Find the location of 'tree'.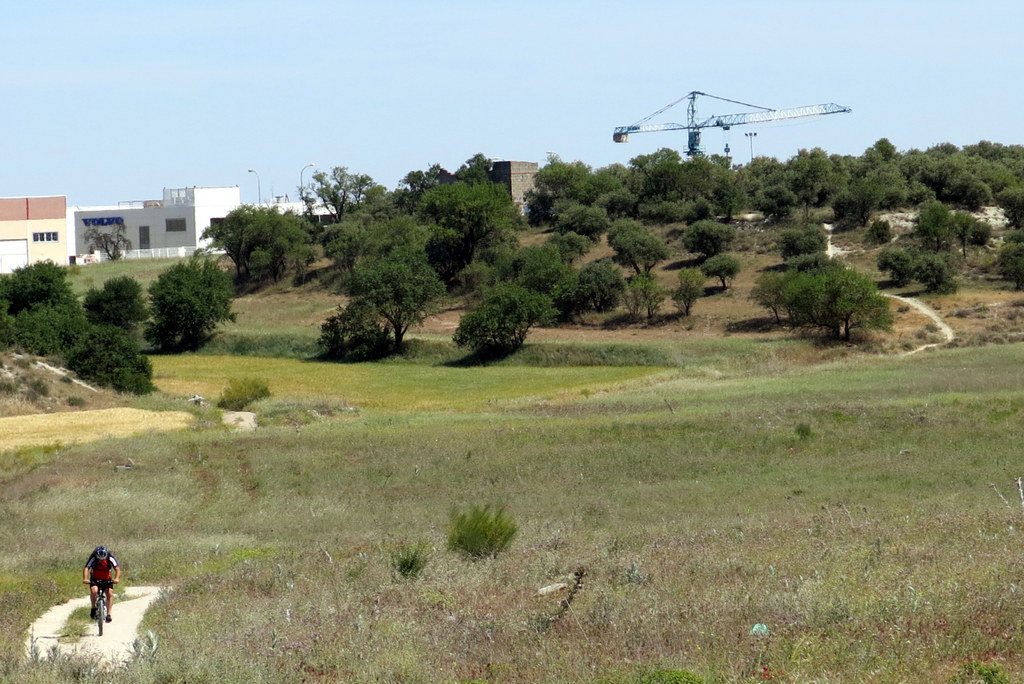
Location: (141,260,230,347).
